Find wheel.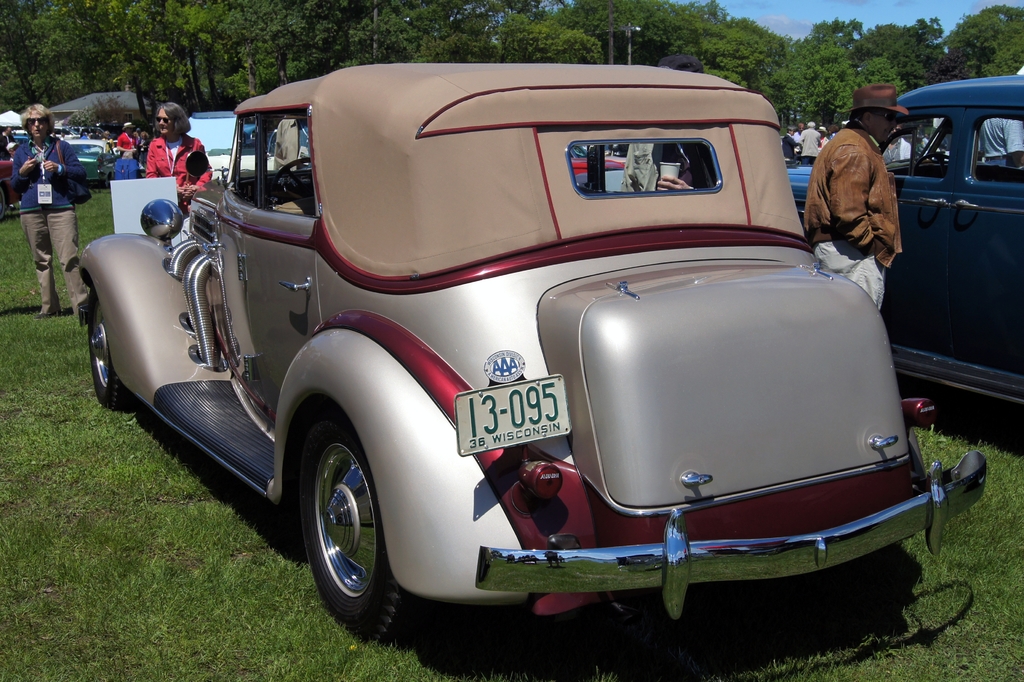
[292, 420, 396, 630].
